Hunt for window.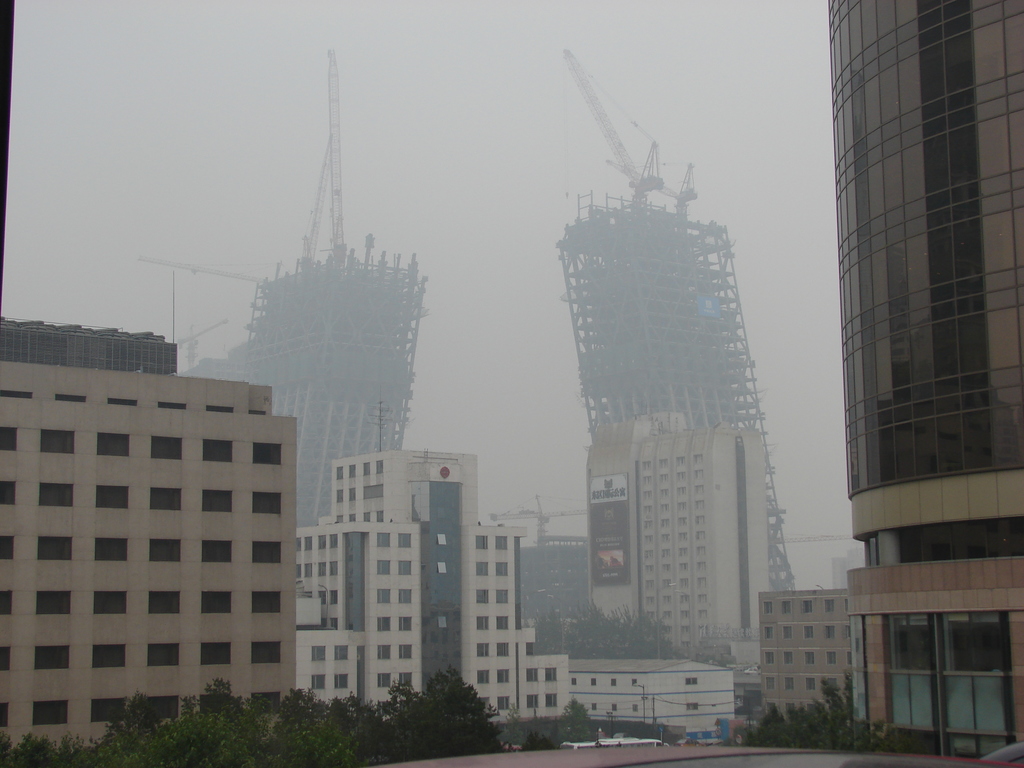
Hunted down at left=398, top=559, right=413, bottom=576.
